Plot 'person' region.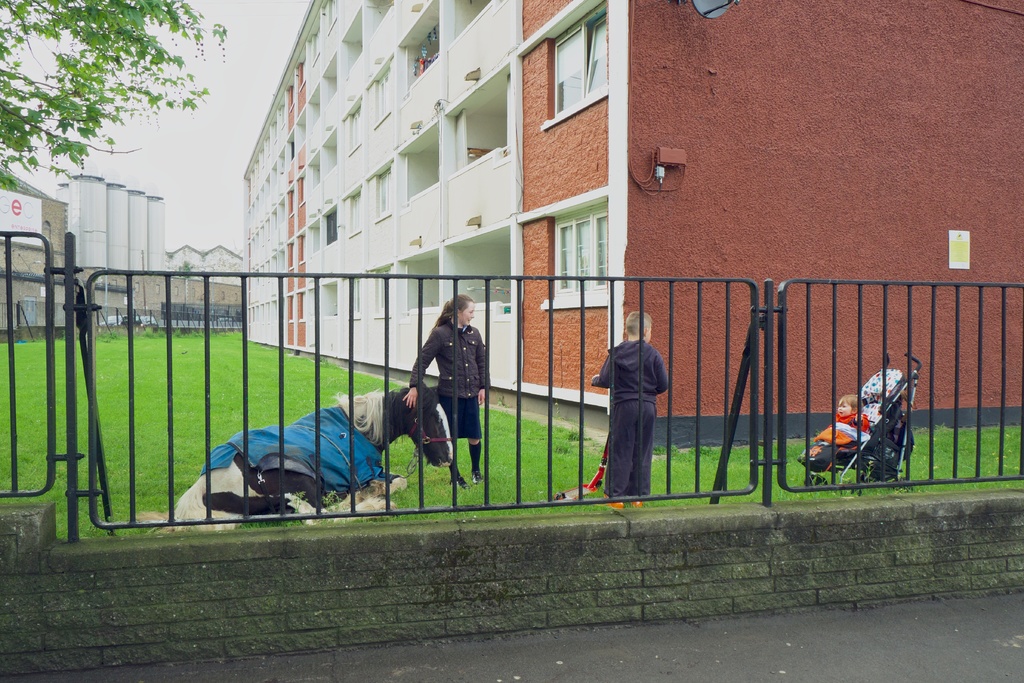
Plotted at [592, 311, 669, 509].
